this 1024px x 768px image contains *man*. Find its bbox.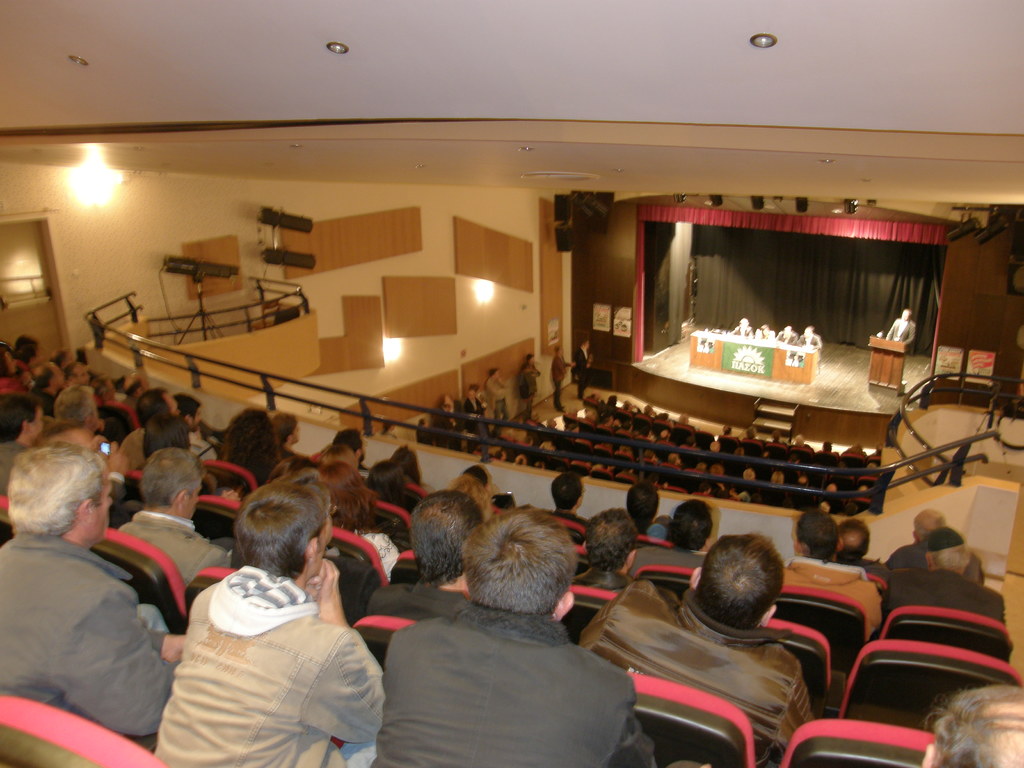
bbox(364, 505, 643, 767).
